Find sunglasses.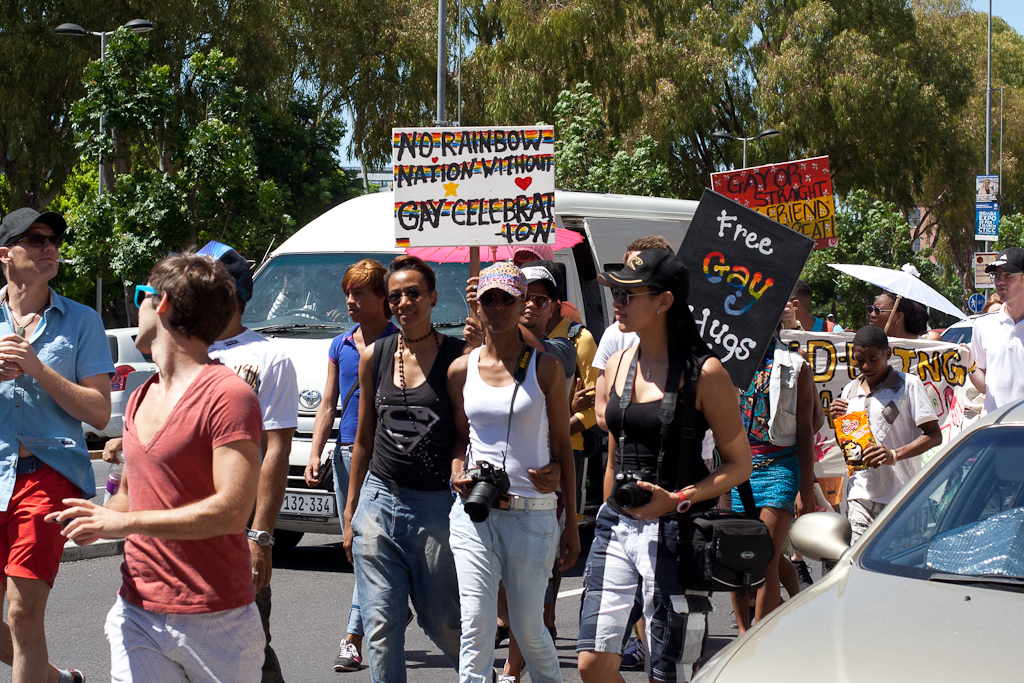
<bbox>2, 230, 64, 249</bbox>.
